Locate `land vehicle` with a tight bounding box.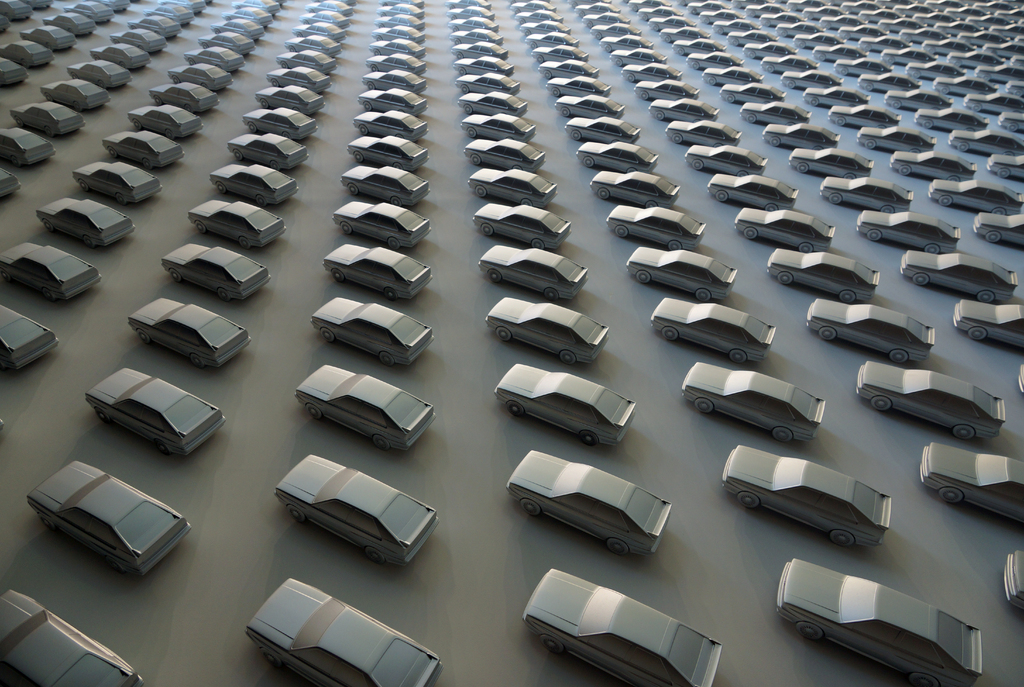
l=0, t=302, r=60, b=373.
